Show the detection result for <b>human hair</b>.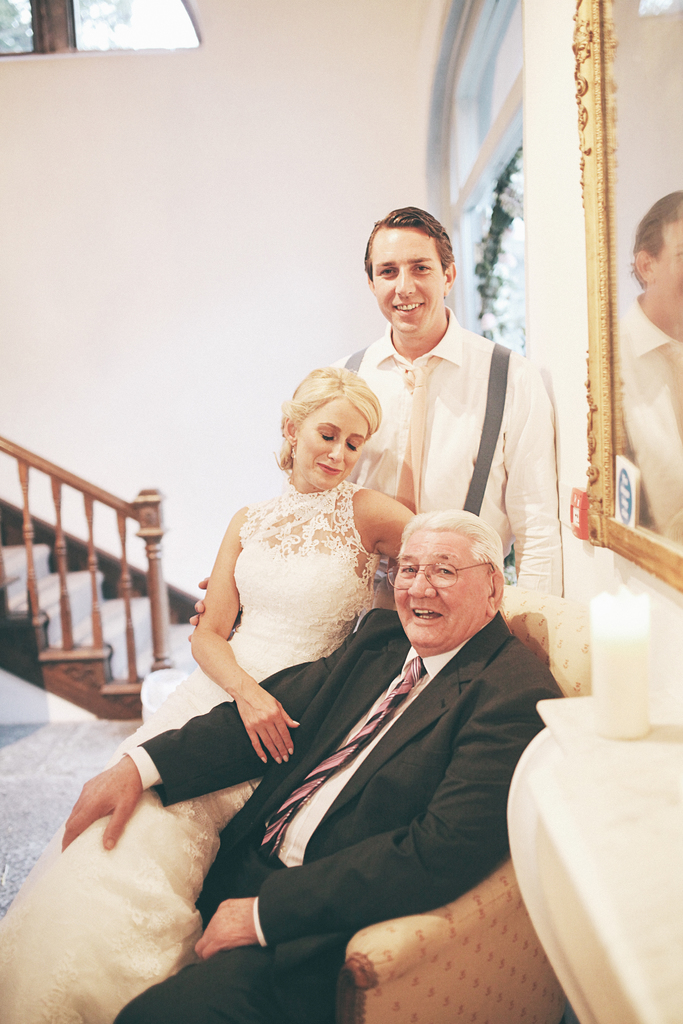
region(399, 509, 498, 577).
